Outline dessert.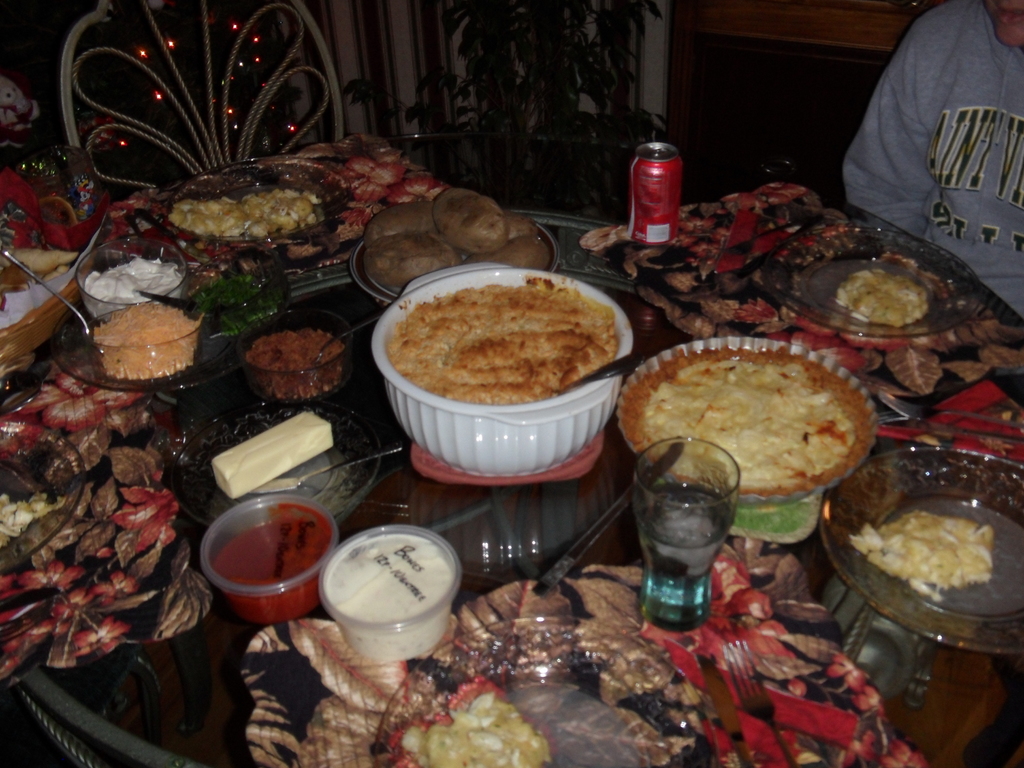
Outline: bbox(831, 260, 924, 324).
